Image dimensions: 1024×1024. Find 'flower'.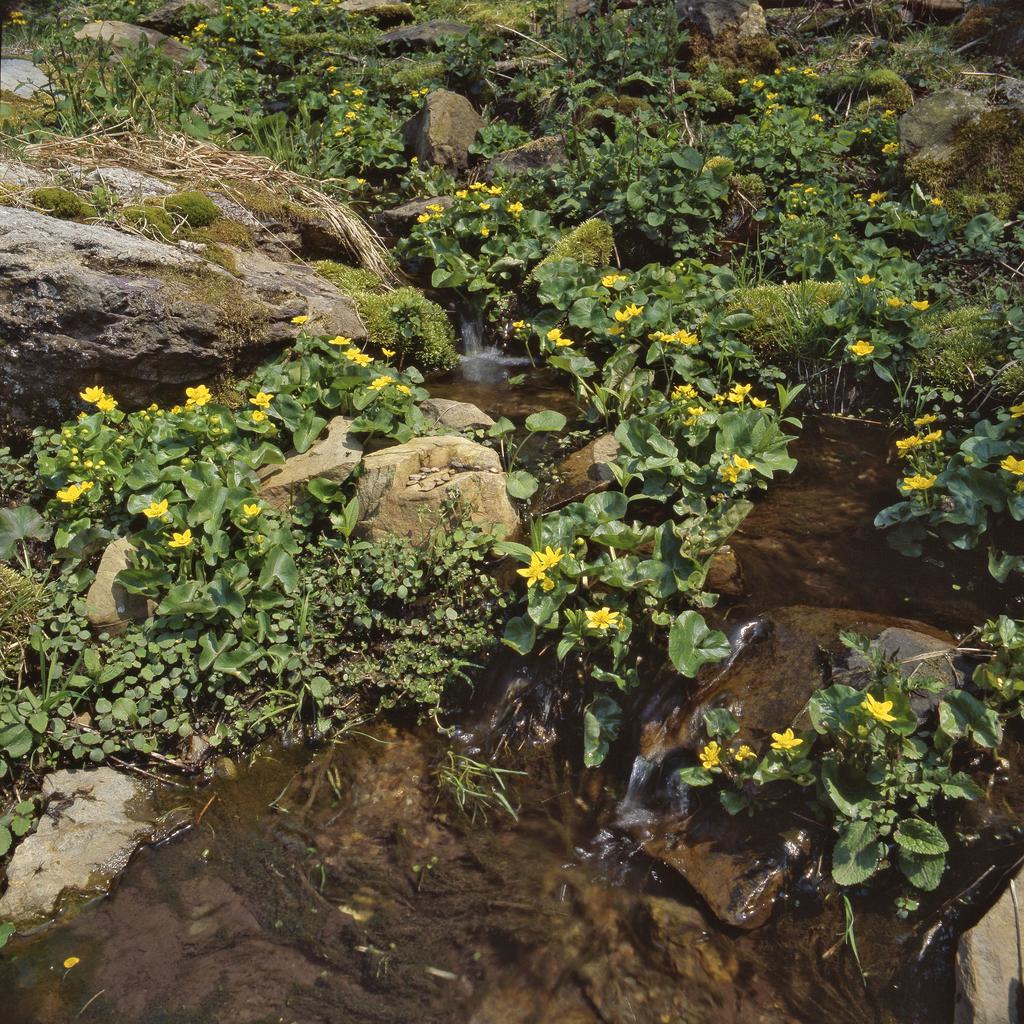
bbox=[182, 391, 212, 403].
